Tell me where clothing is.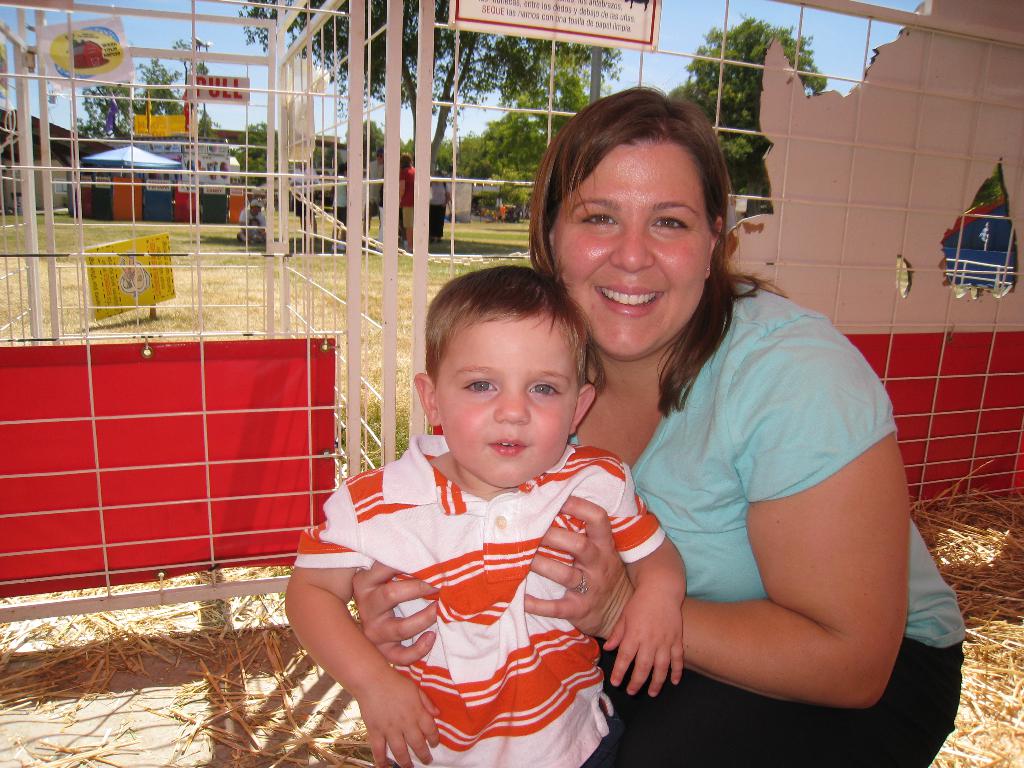
clothing is at x1=305 y1=390 x2=660 y2=747.
